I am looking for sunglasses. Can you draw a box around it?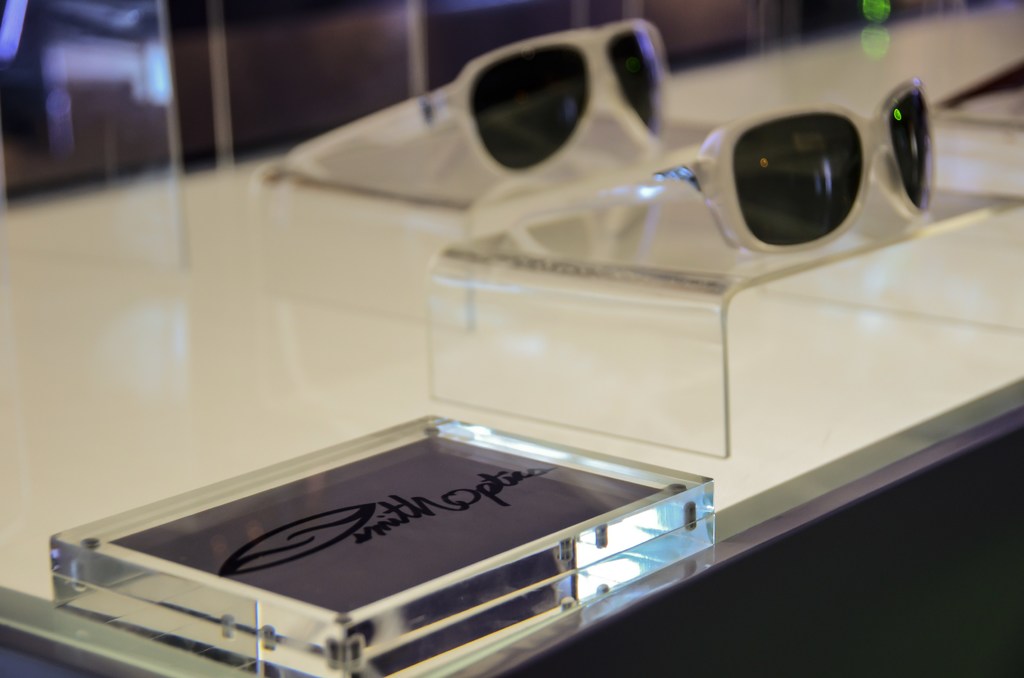
Sure, the bounding box is locate(284, 15, 662, 181).
